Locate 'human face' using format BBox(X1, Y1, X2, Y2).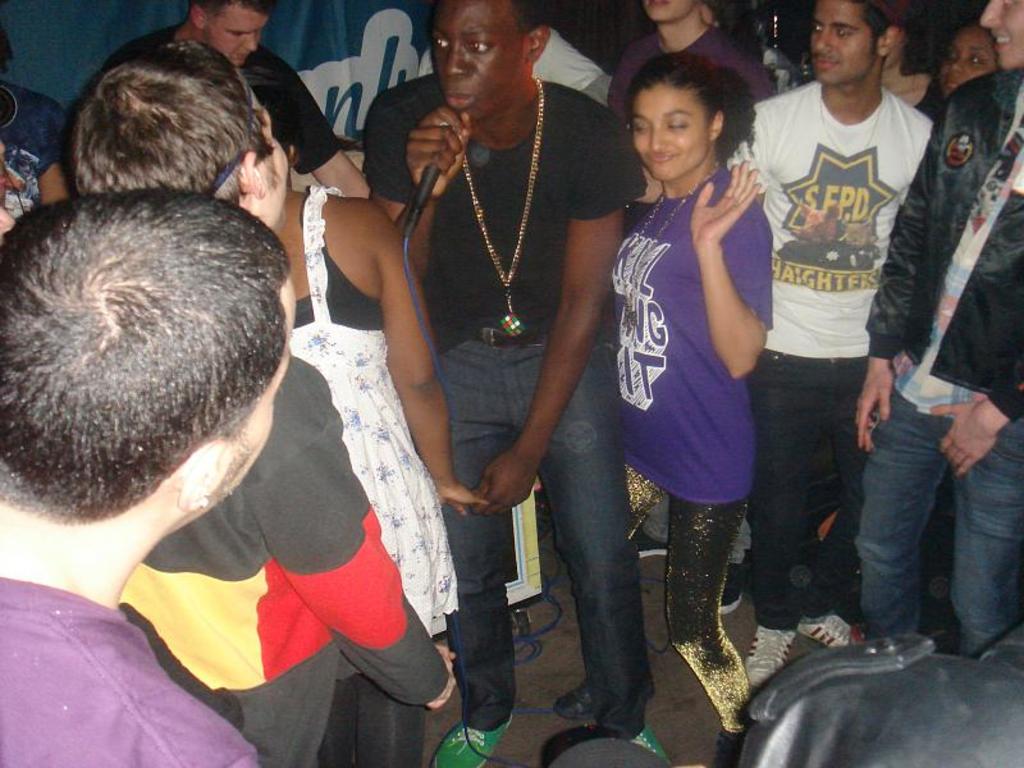
BBox(645, 0, 695, 24).
